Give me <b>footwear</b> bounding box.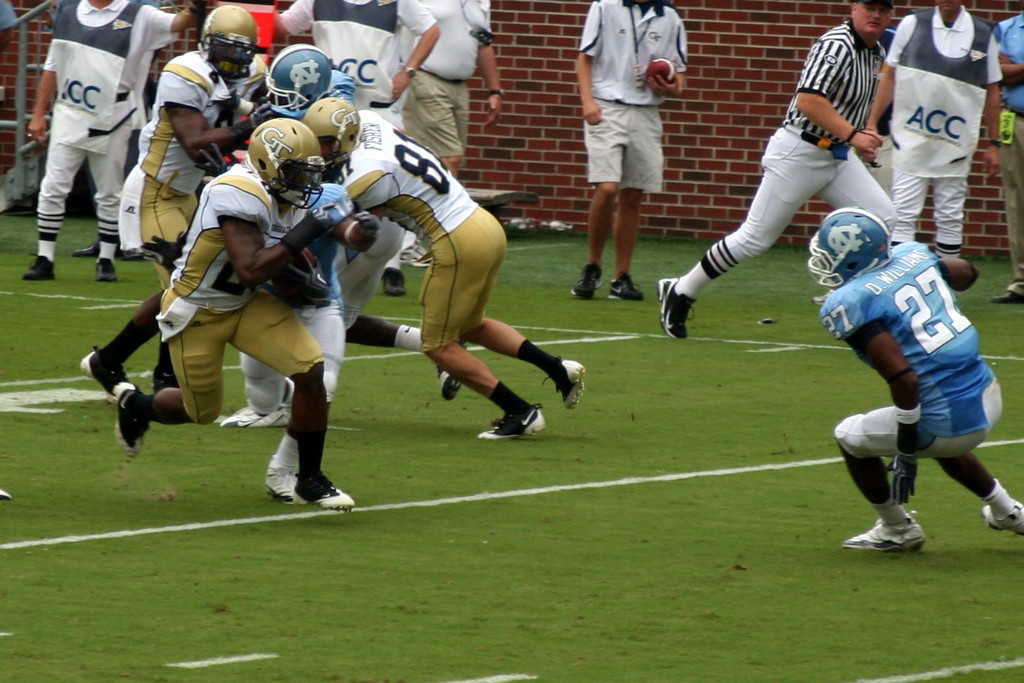
[482,395,543,440].
